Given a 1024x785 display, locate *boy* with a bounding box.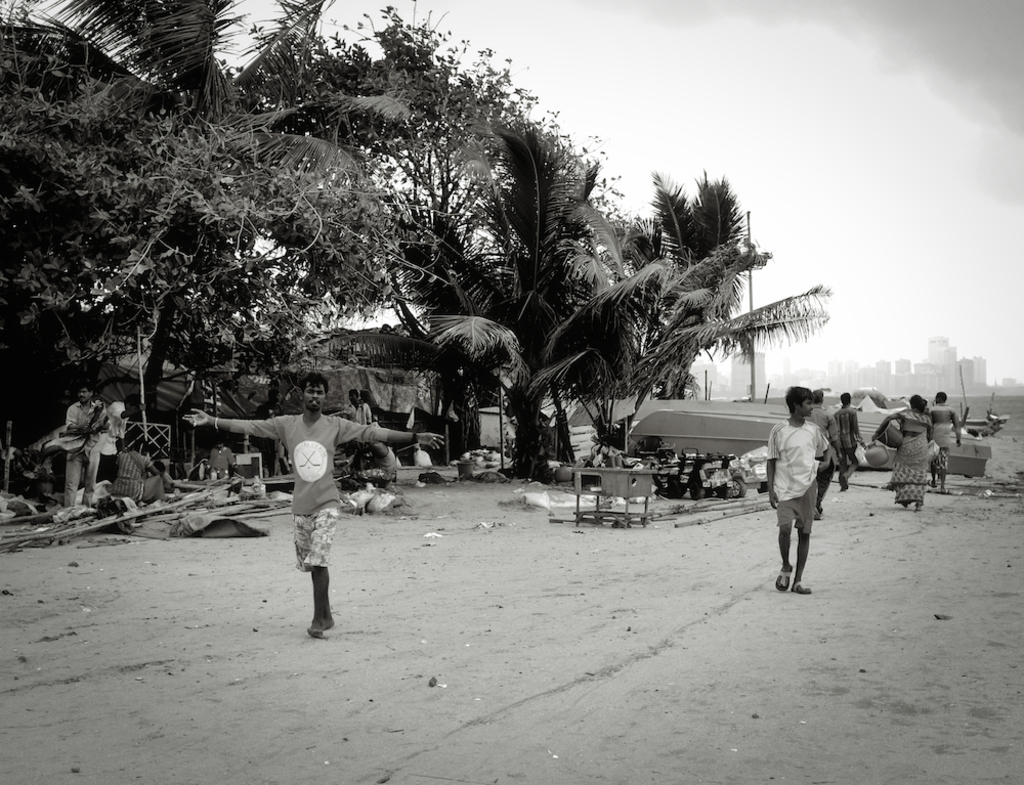
Located: locate(183, 379, 438, 631).
